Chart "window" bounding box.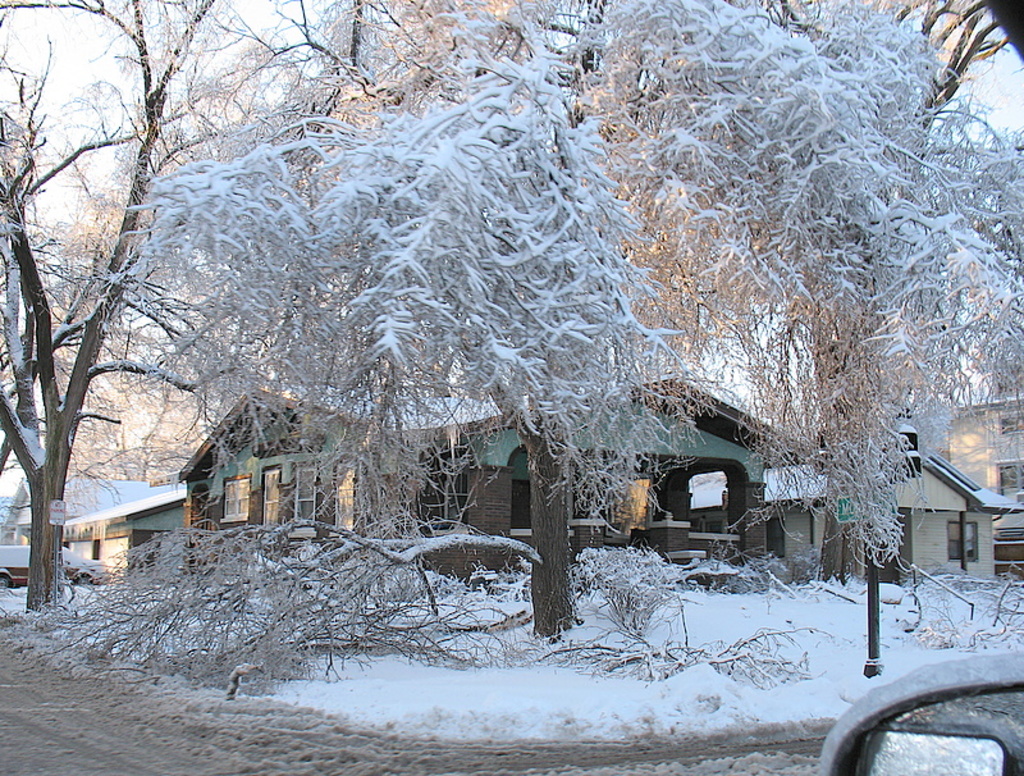
Charted: (left=265, top=473, right=282, bottom=528).
